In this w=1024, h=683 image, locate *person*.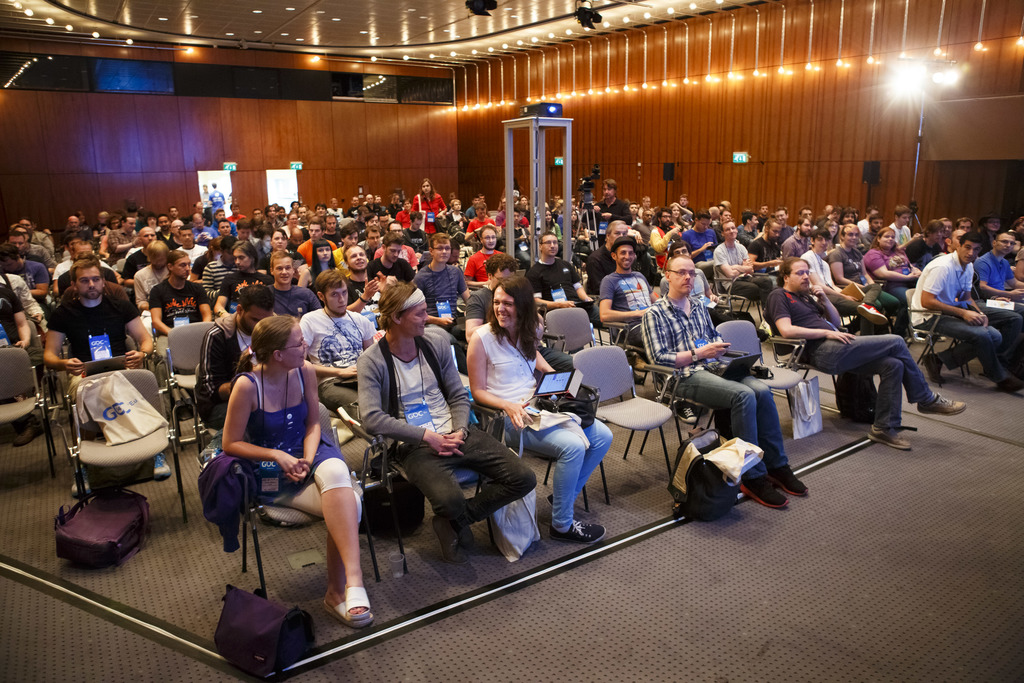
Bounding box: crop(532, 236, 598, 308).
